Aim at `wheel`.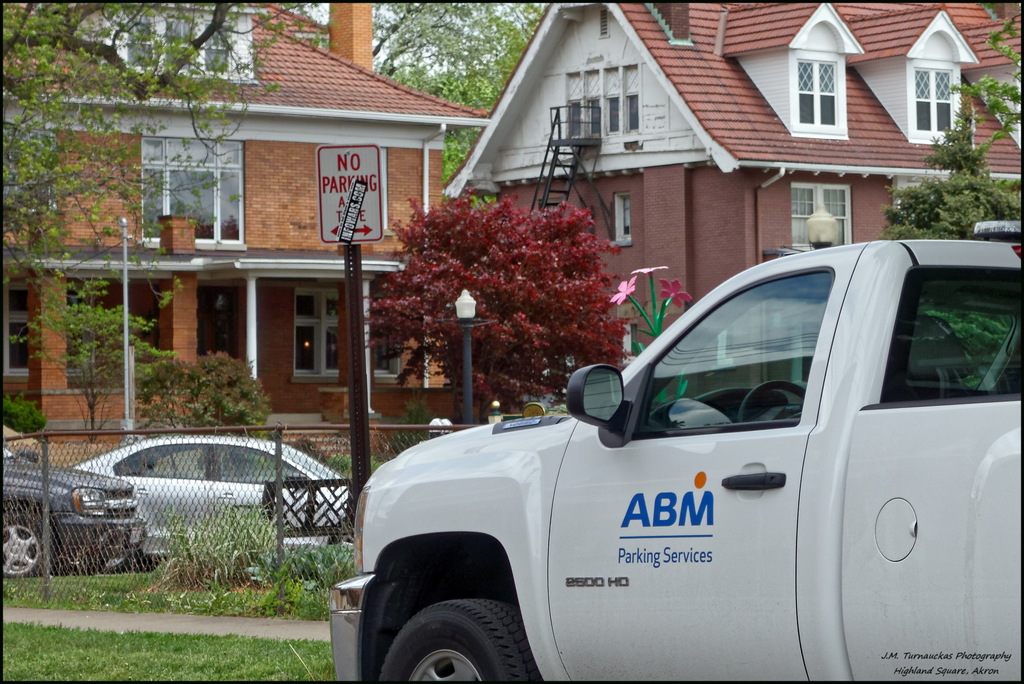
Aimed at (739,374,812,434).
